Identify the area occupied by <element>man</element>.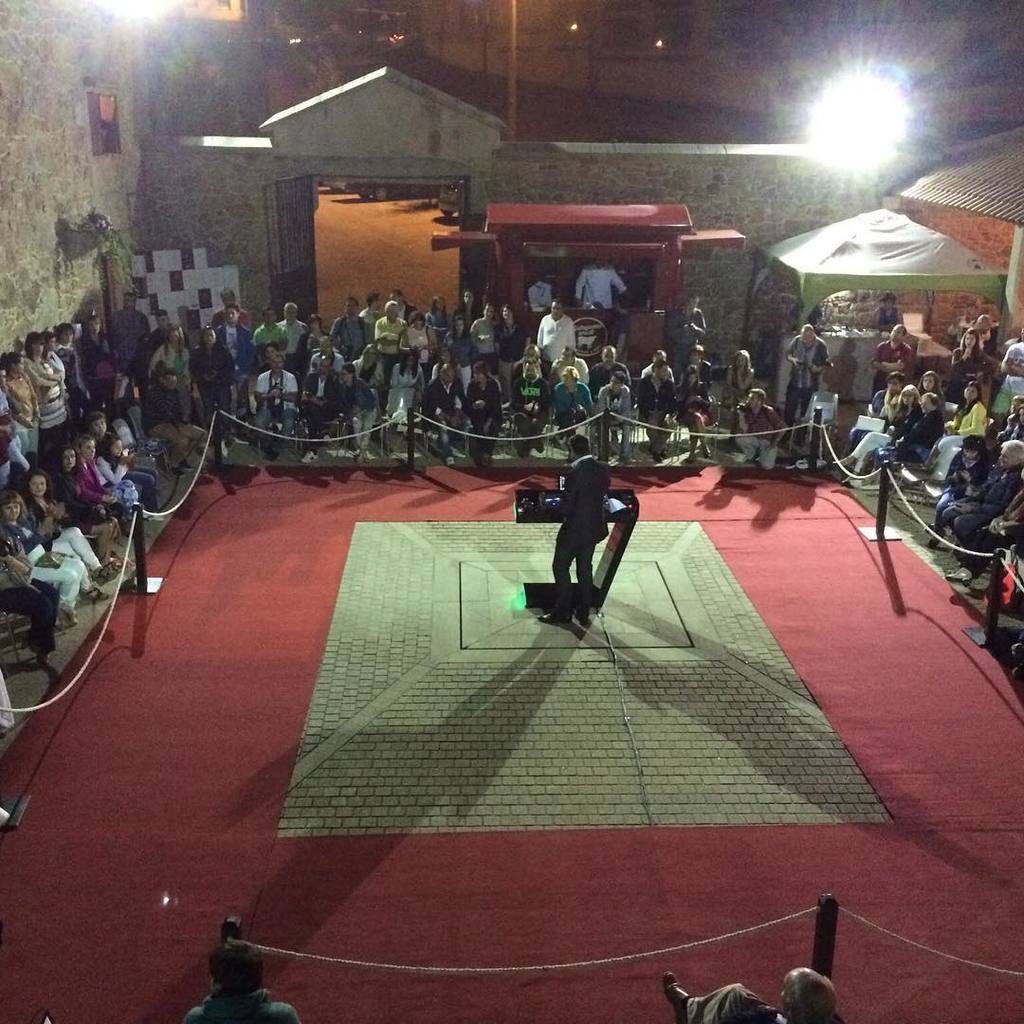
Area: BBox(387, 288, 415, 325).
